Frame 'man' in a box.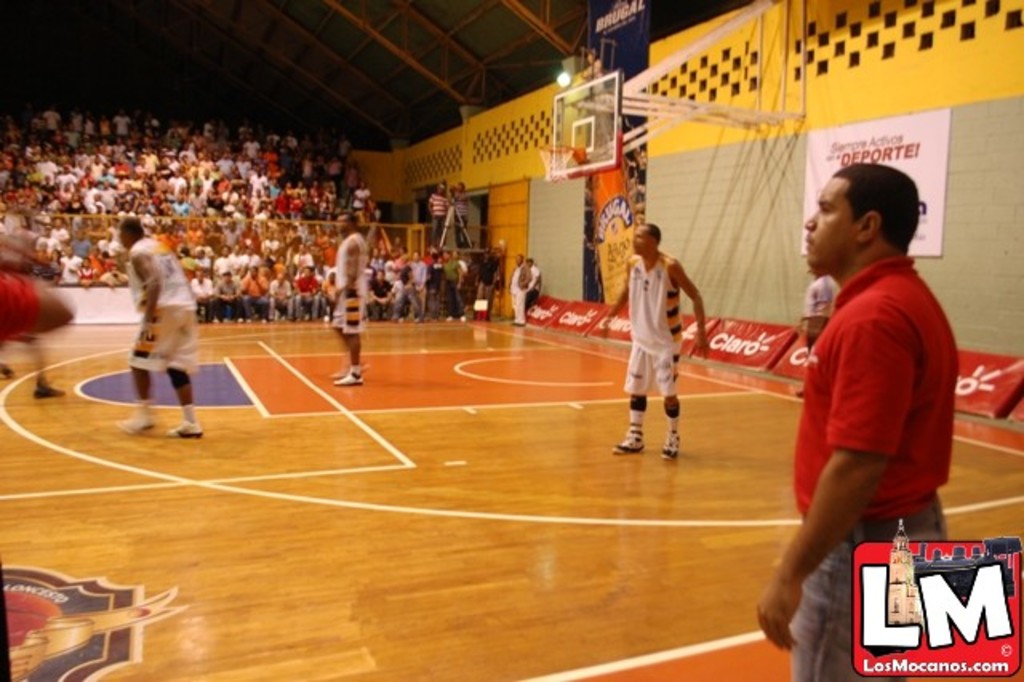
790/269/837/397.
